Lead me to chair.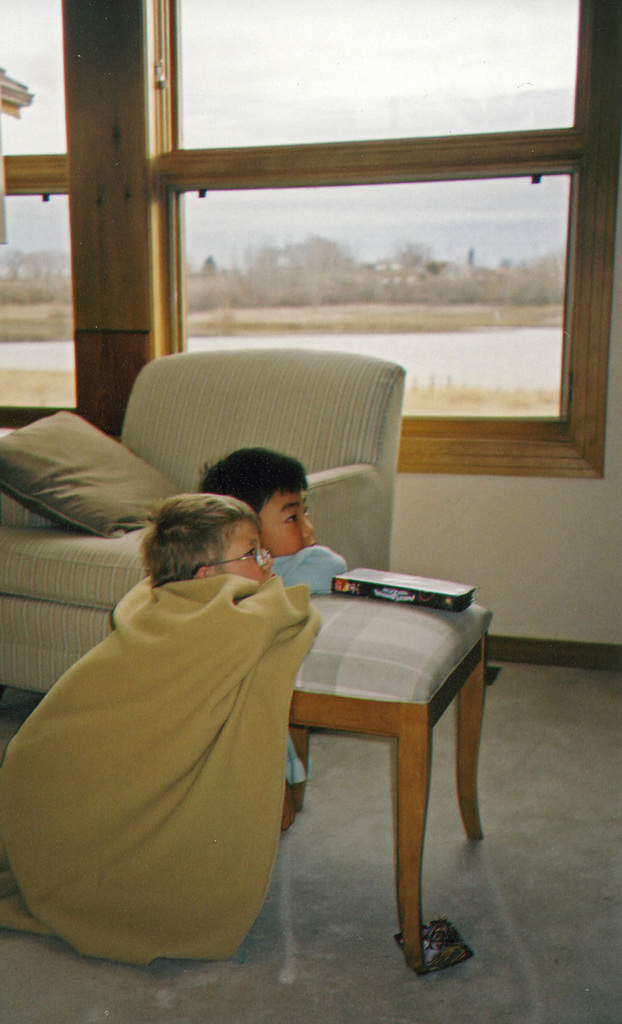
Lead to (x1=0, y1=342, x2=408, y2=698).
